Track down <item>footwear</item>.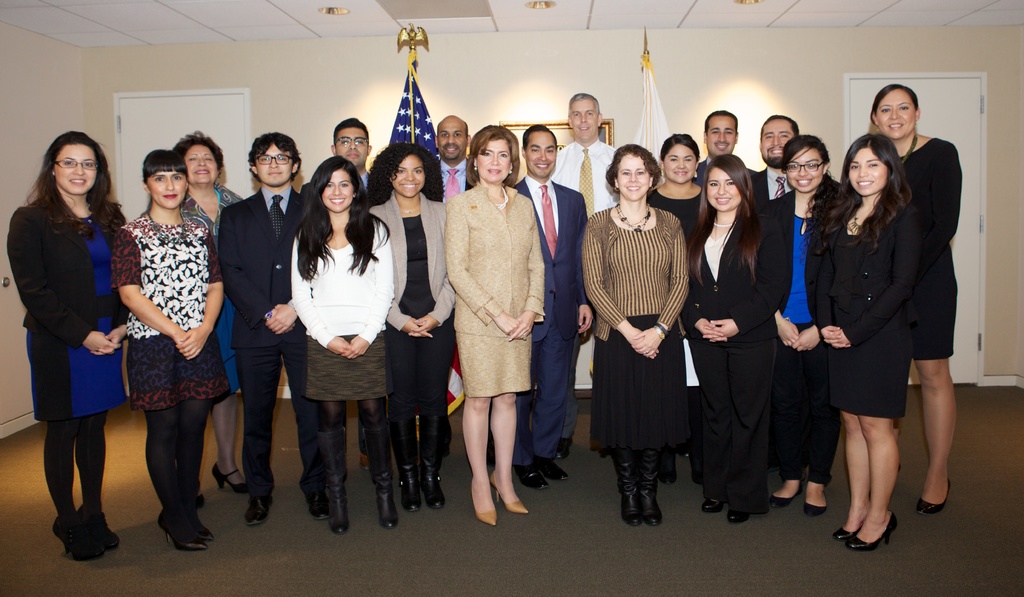
Tracked to box(771, 491, 794, 508).
